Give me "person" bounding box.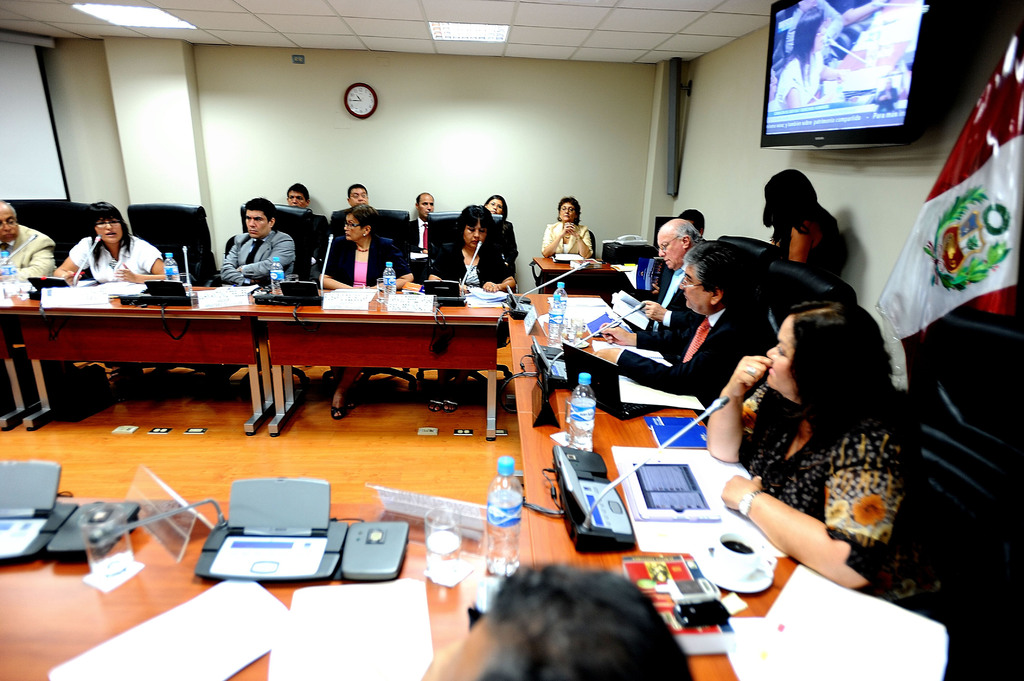
region(390, 191, 433, 276).
